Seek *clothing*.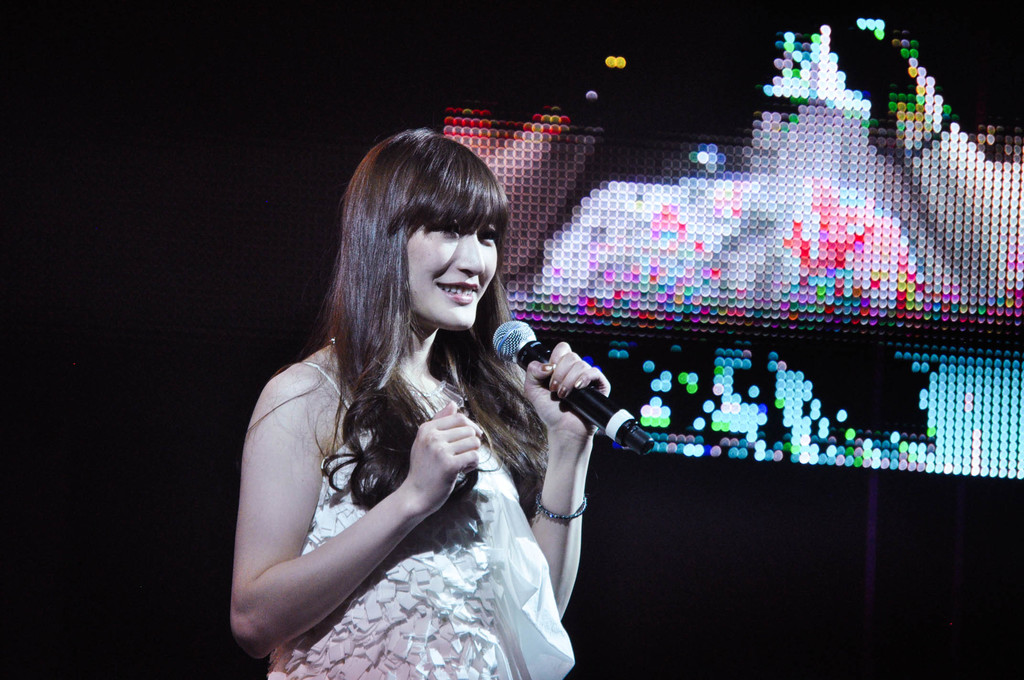
<region>238, 289, 586, 657</region>.
